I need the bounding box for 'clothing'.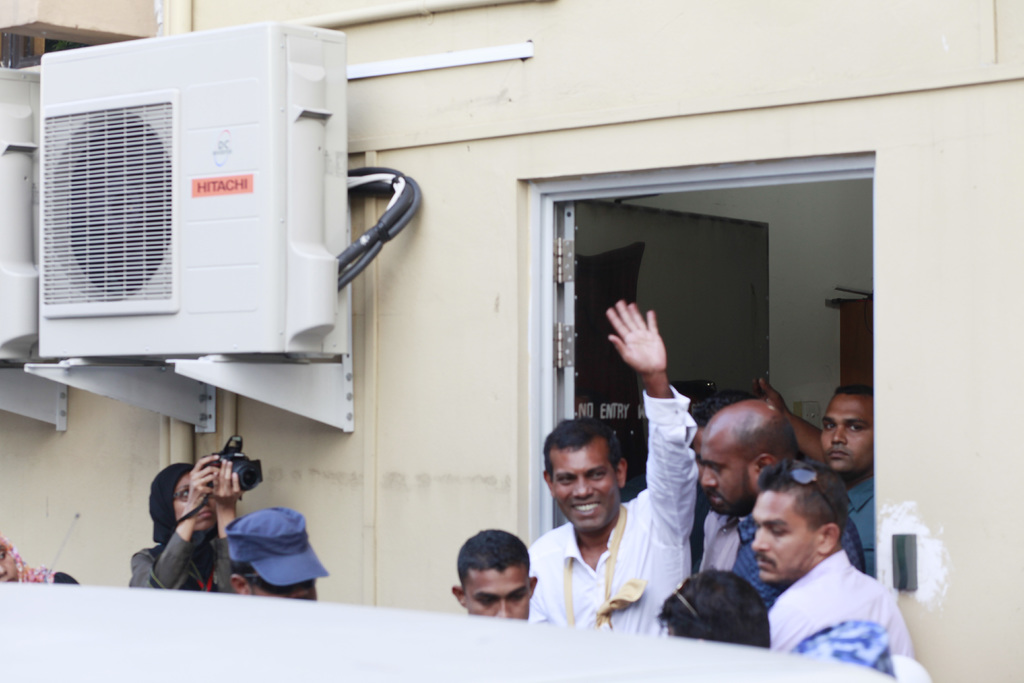
Here it is: [x1=728, y1=516, x2=869, y2=614].
